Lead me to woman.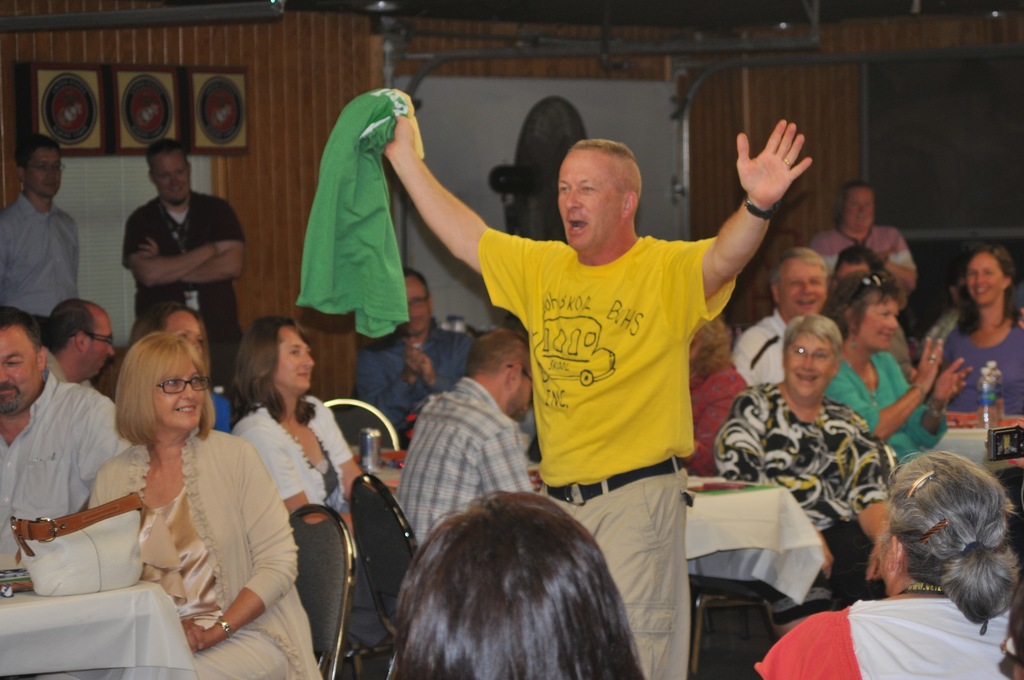
Lead to 220, 312, 405, 652.
